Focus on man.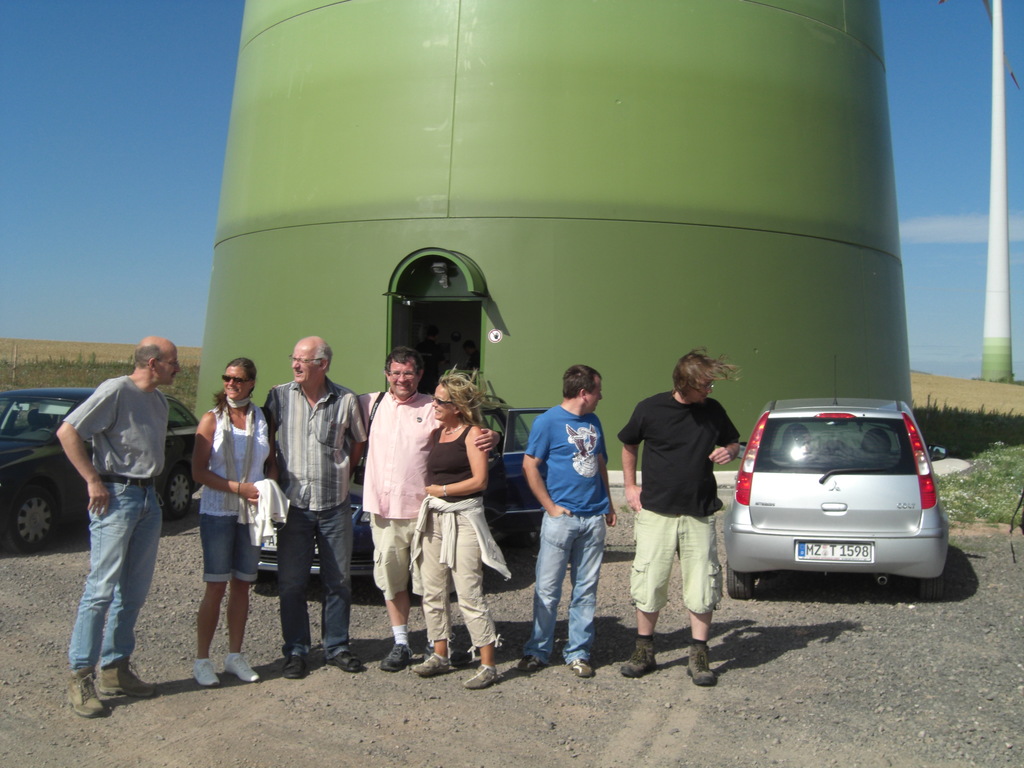
Focused at (x1=50, y1=321, x2=180, y2=710).
